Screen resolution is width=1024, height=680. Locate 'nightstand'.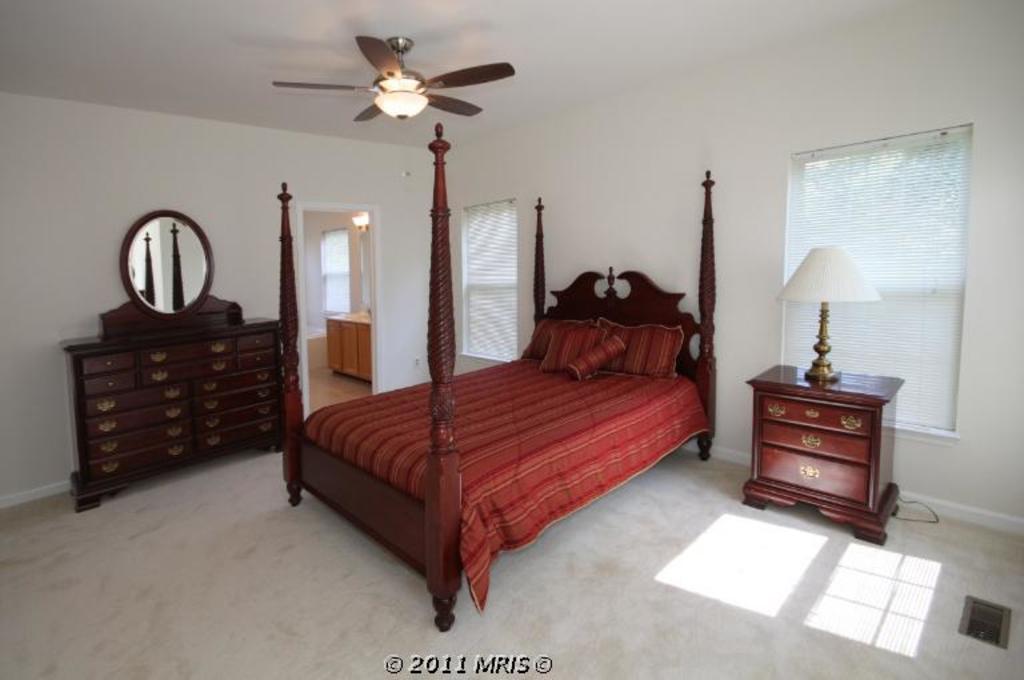
crop(47, 308, 289, 515).
